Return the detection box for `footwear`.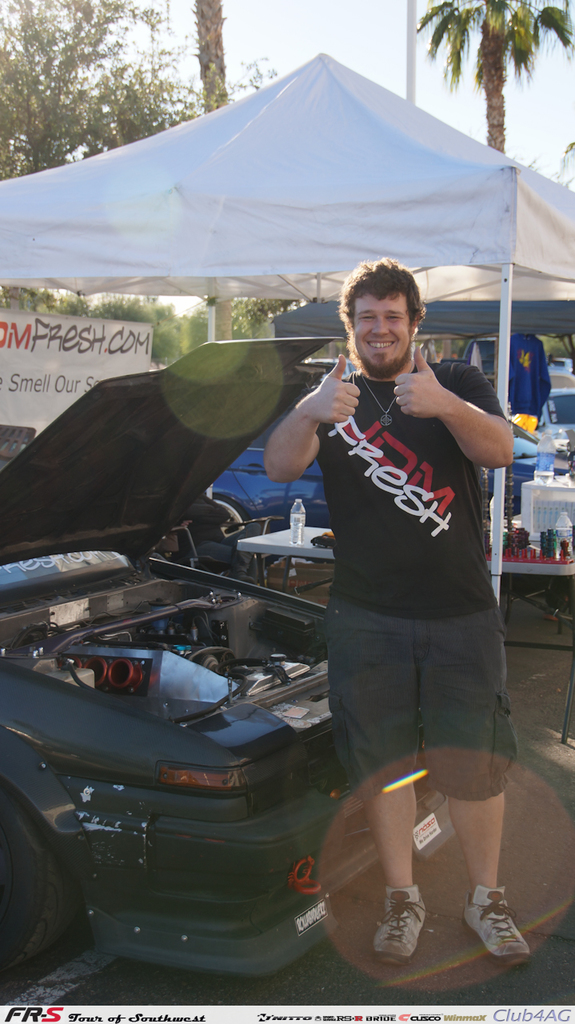
<box>467,893,529,967</box>.
